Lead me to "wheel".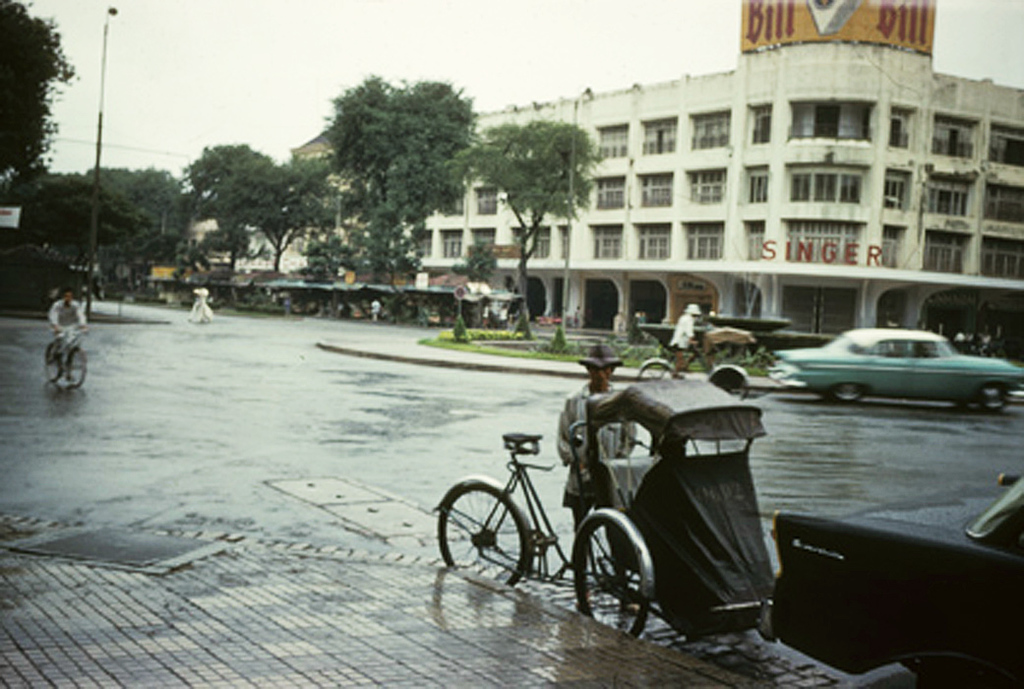
Lead to detection(568, 516, 653, 640).
